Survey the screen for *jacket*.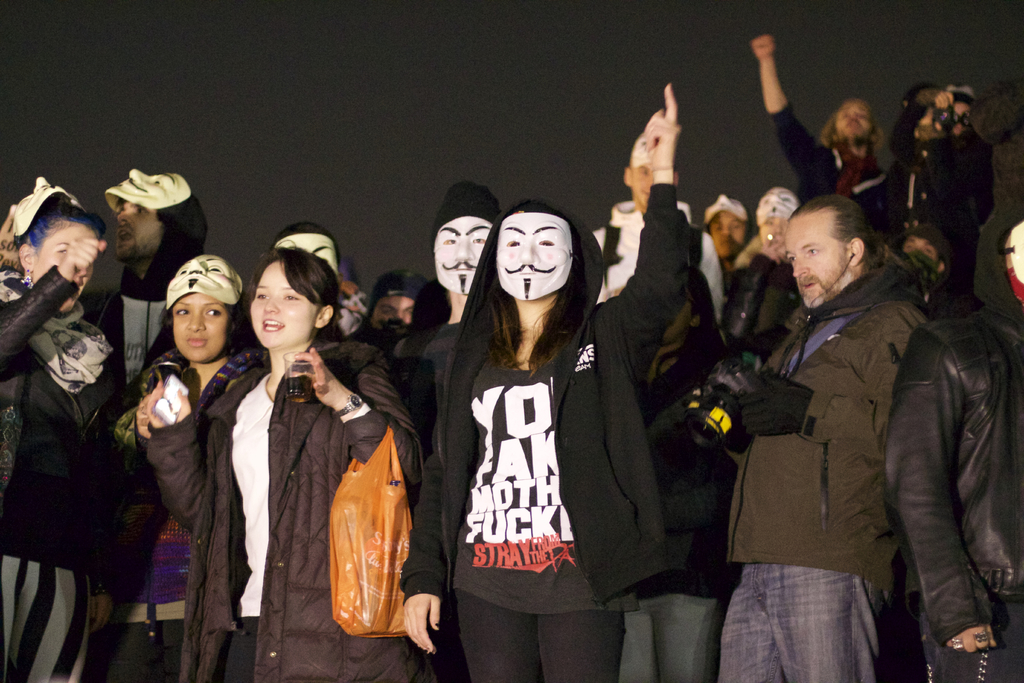
Survey found: box(729, 268, 929, 584).
